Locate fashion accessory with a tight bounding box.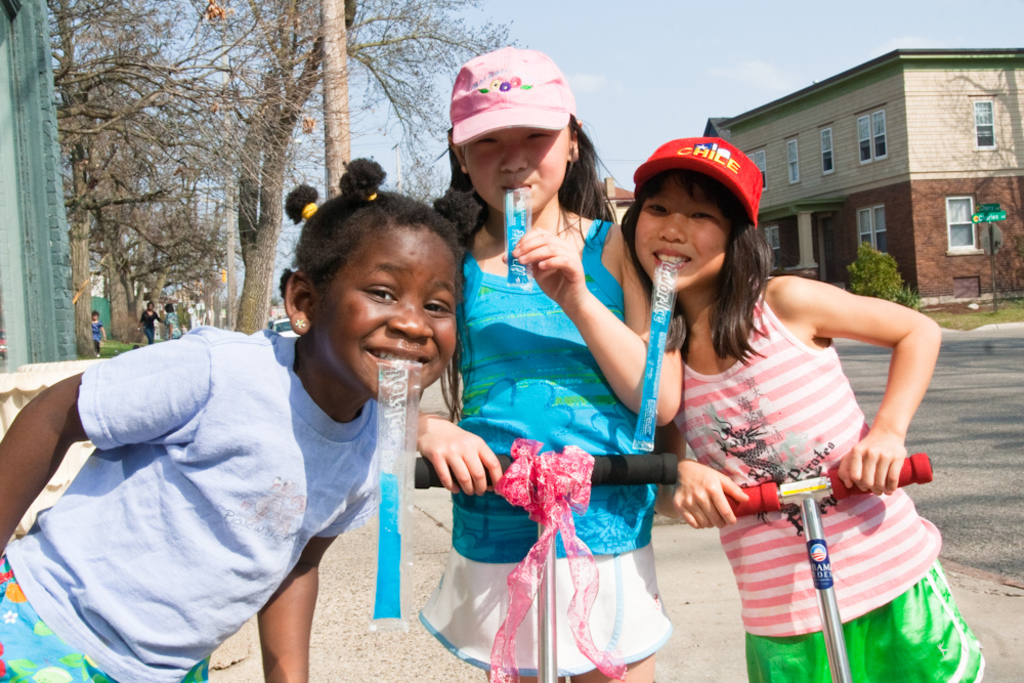
300, 197, 321, 222.
